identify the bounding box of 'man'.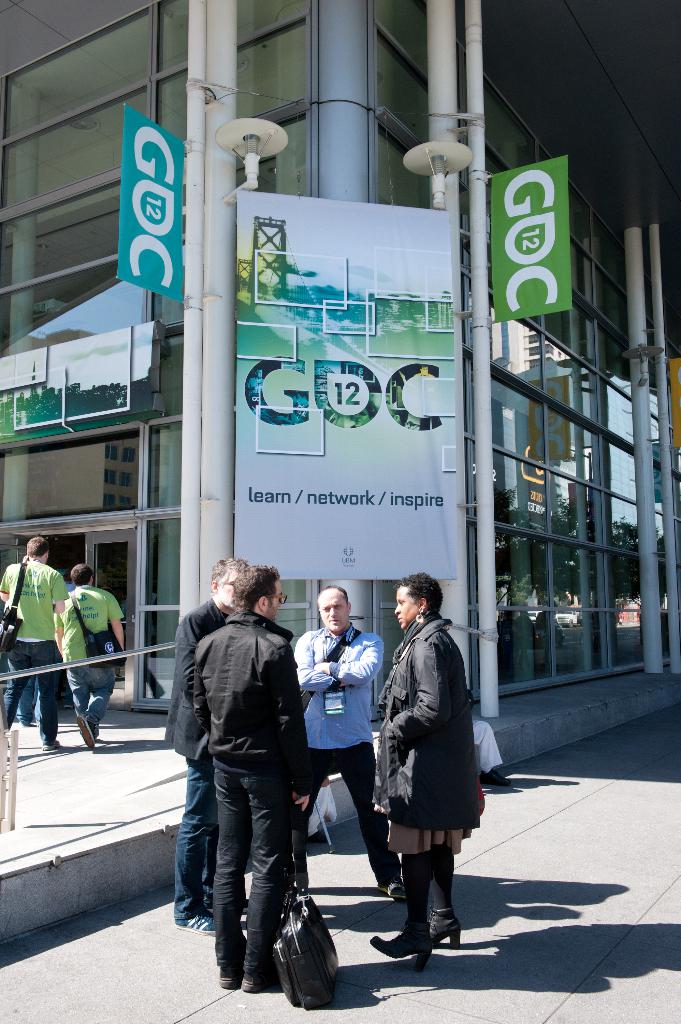
locate(0, 533, 67, 756).
